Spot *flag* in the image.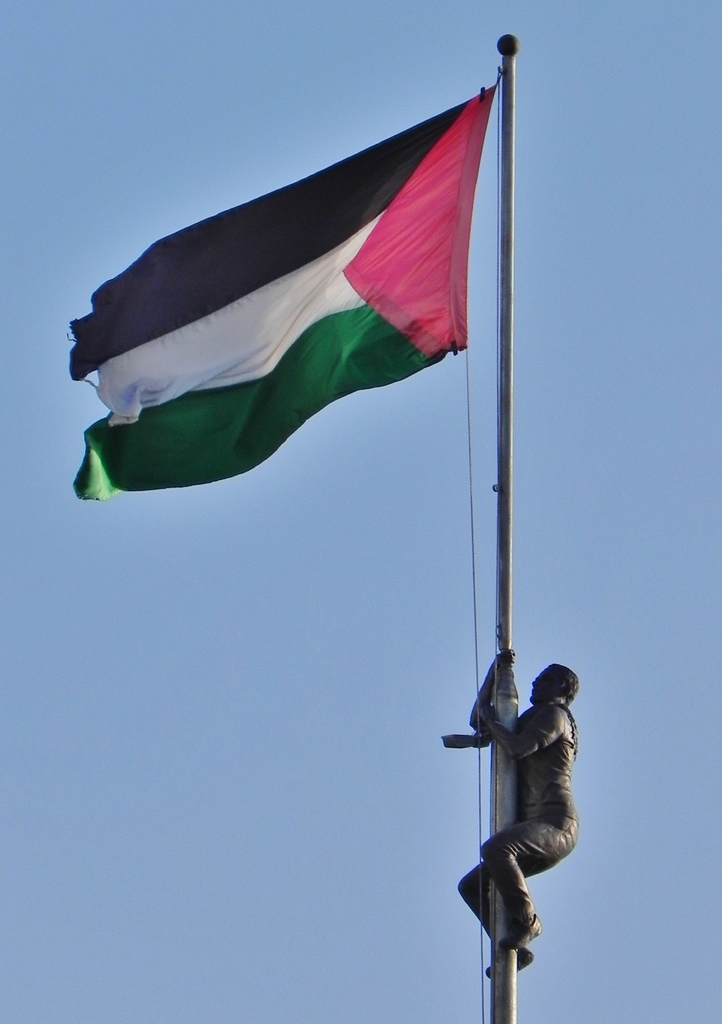
*flag* found at bbox(83, 52, 496, 518).
